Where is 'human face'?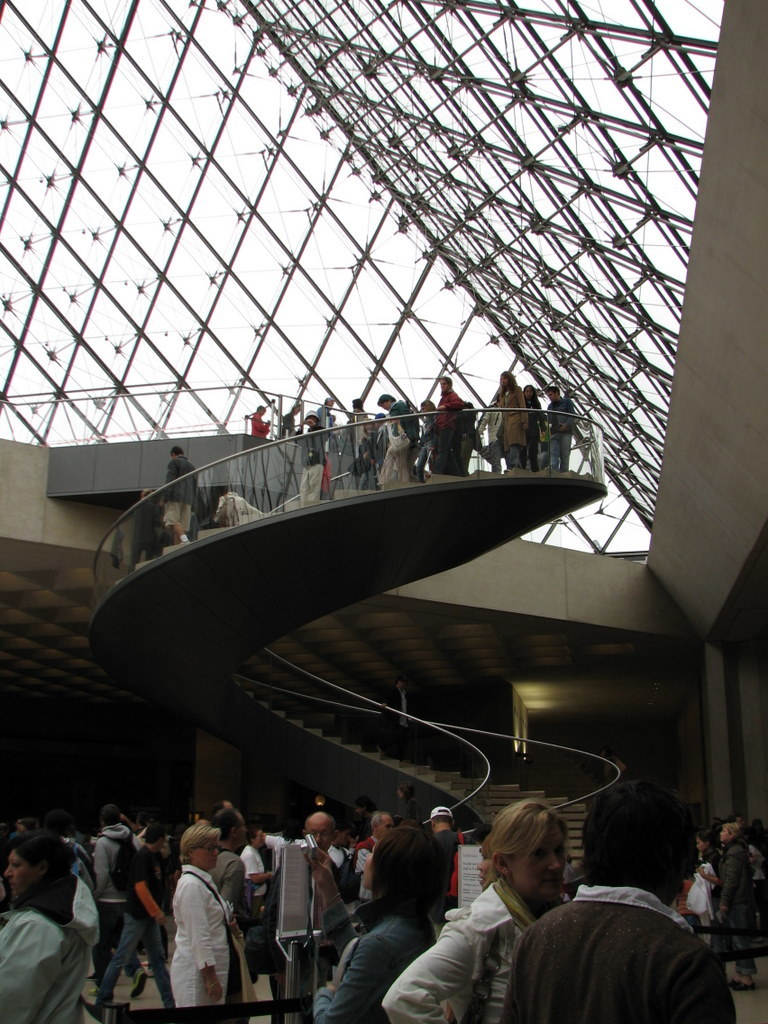
locate(303, 819, 333, 847).
